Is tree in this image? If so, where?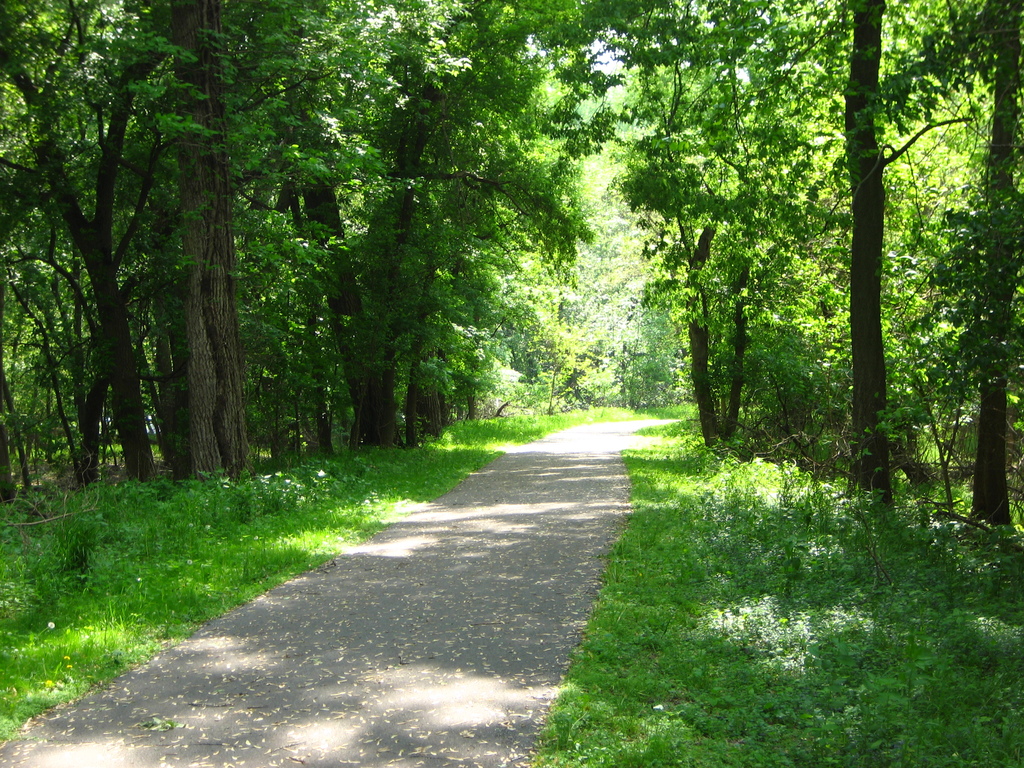
Yes, at l=0, t=0, r=116, b=504.
